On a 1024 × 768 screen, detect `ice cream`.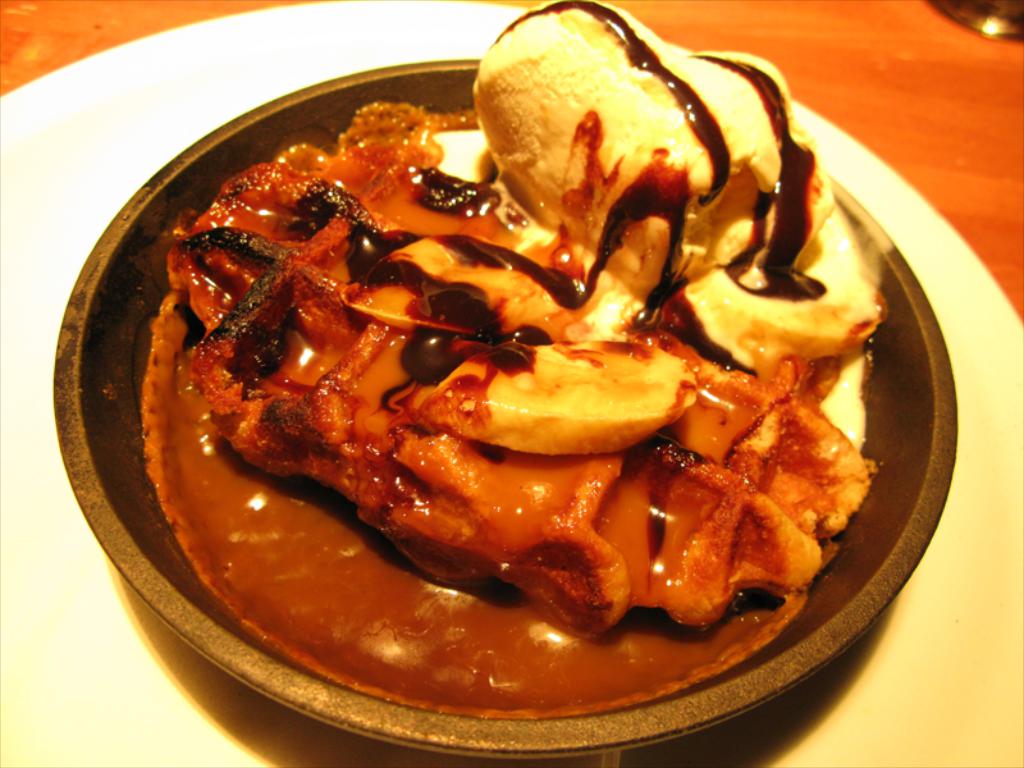
l=61, t=19, r=946, b=756.
